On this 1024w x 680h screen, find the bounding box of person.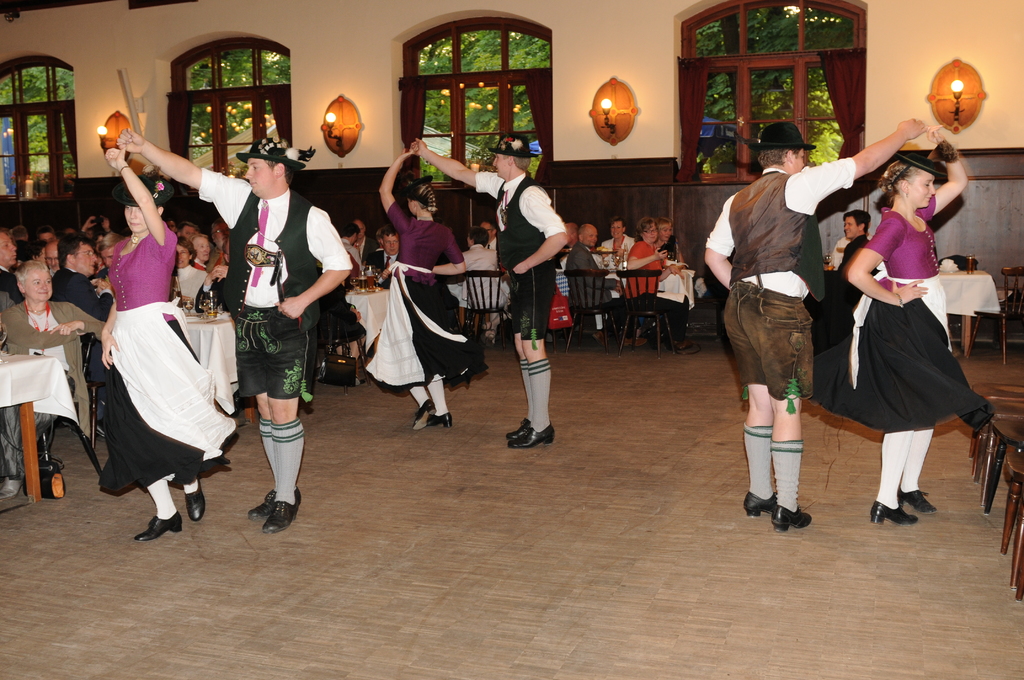
Bounding box: region(842, 127, 973, 525).
